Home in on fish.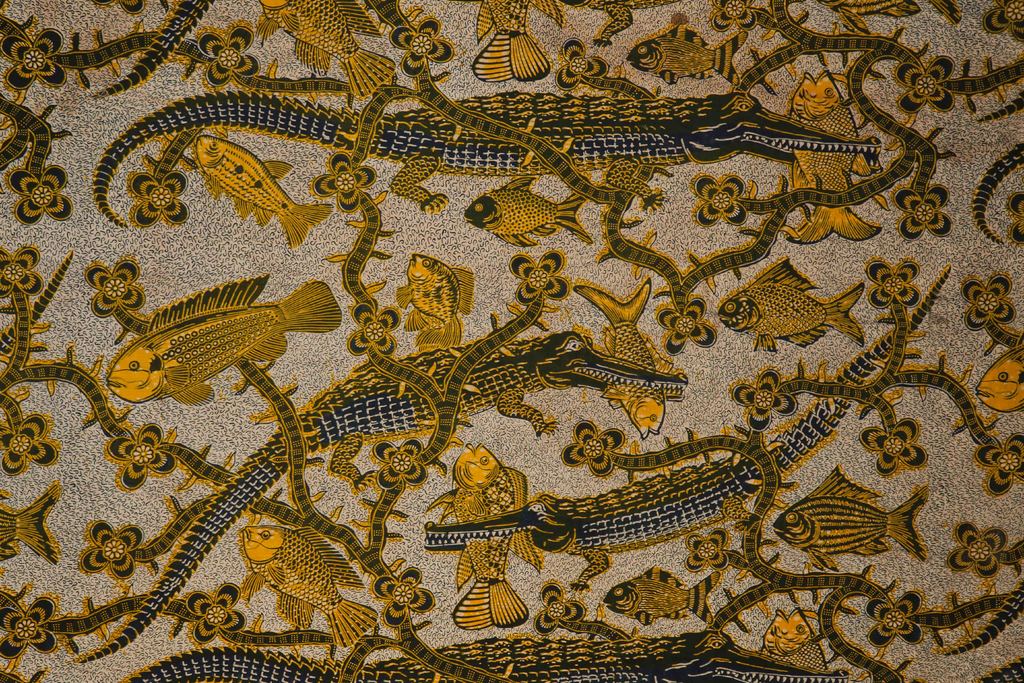
Homed in at l=396, t=255, r=474, b=350.
